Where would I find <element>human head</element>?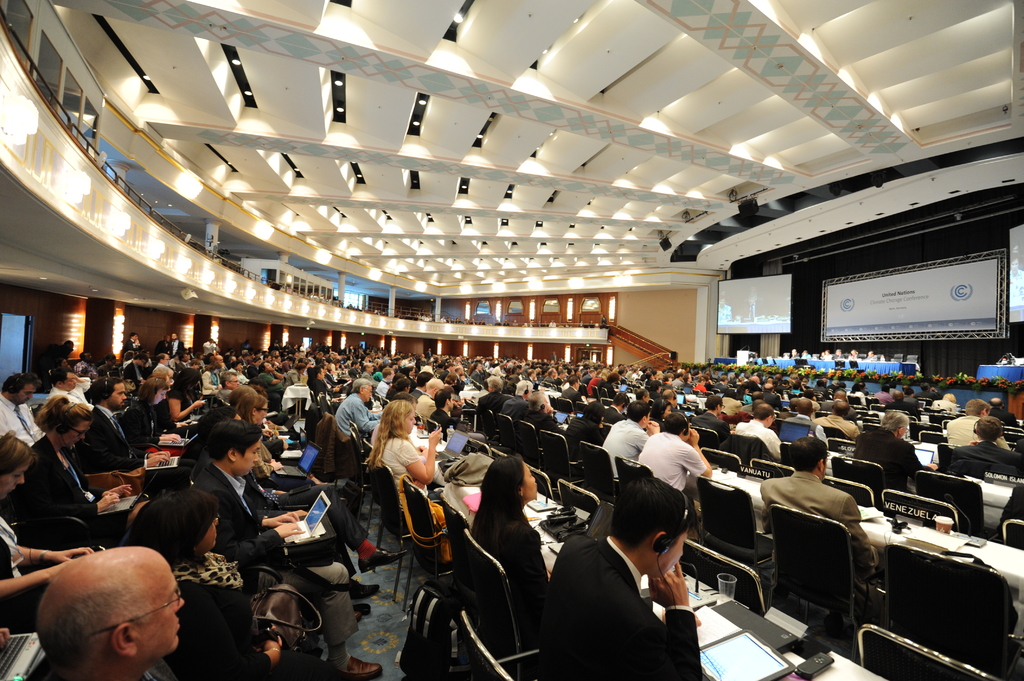
At BBox(625, 401, 652, 432).
